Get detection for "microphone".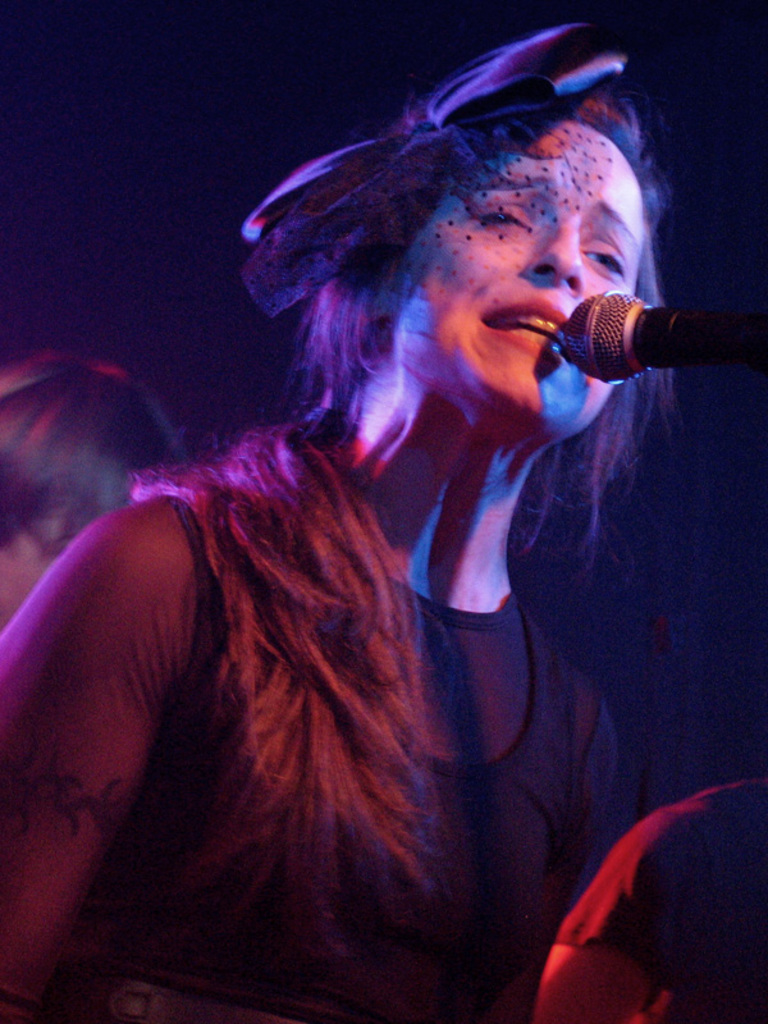
Detection: Rect(558, 284, 767, 389).
